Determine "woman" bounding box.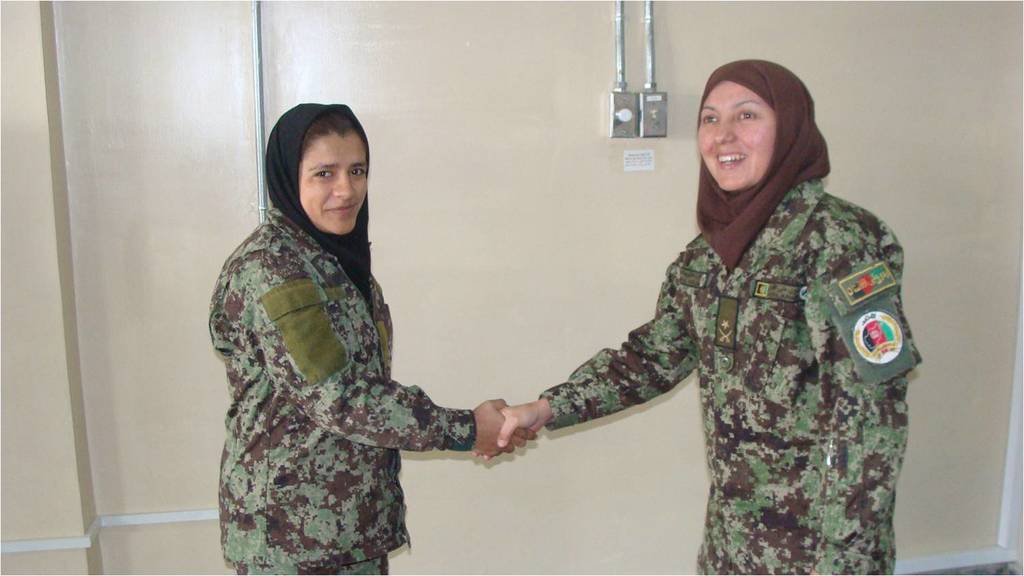
Determined: [left=467, top=56, right=924, bottom=575].
